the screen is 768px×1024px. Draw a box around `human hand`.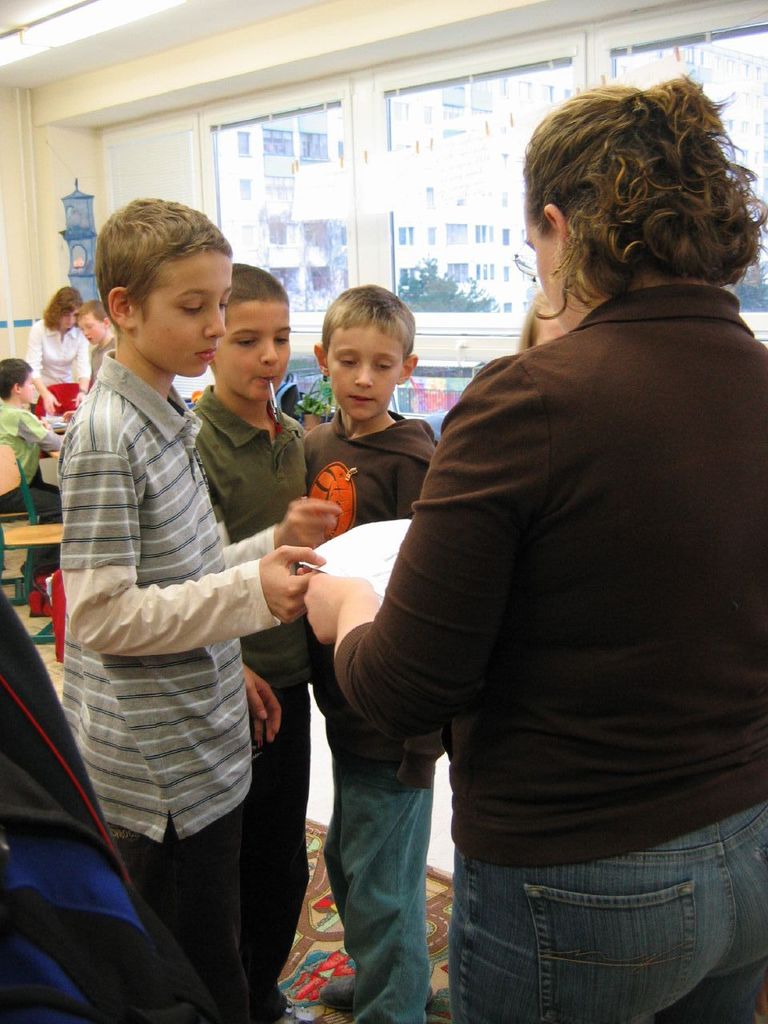
rect(258, 545, 327, 624).
